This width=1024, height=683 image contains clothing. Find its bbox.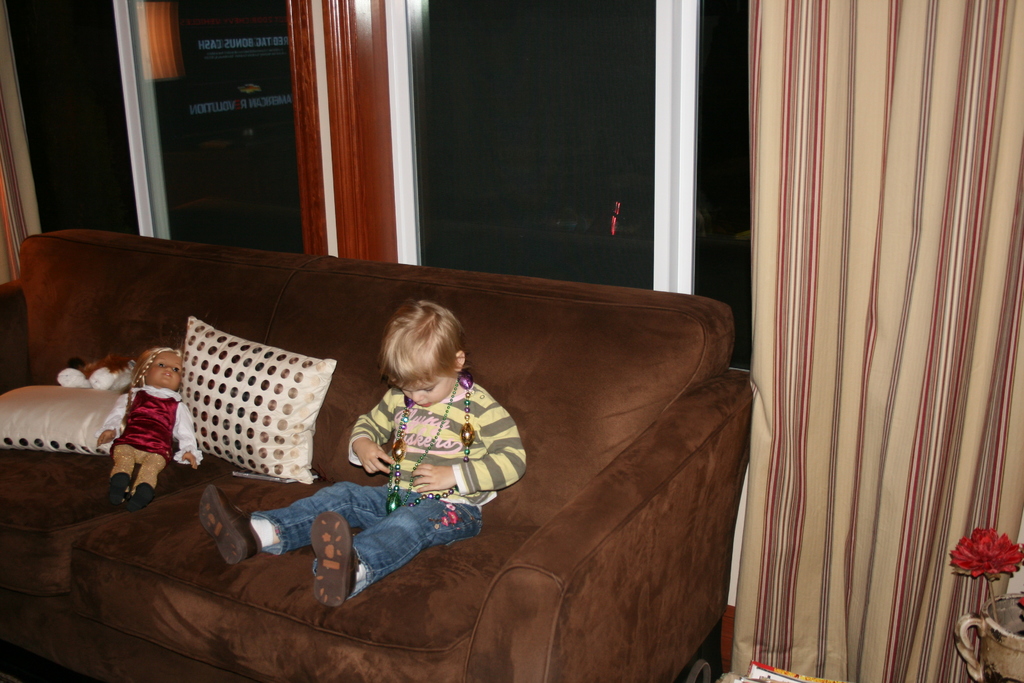
<box>254,378,520,600</box>.
